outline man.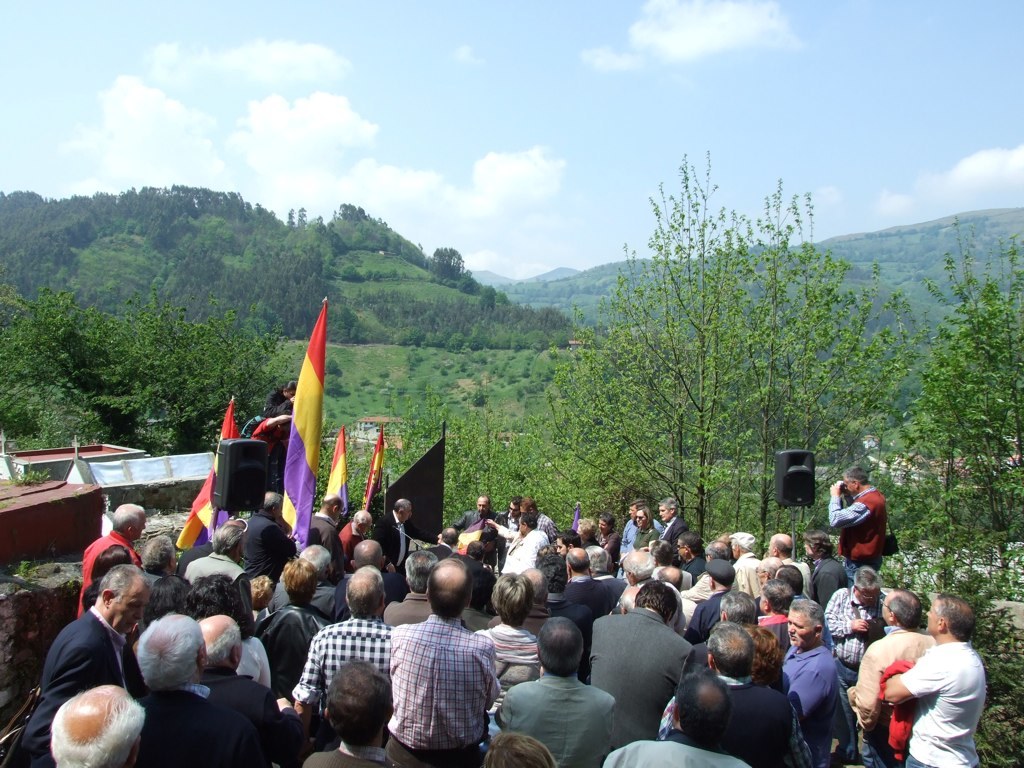
Outline: crop(759, 581, 792, 654).
